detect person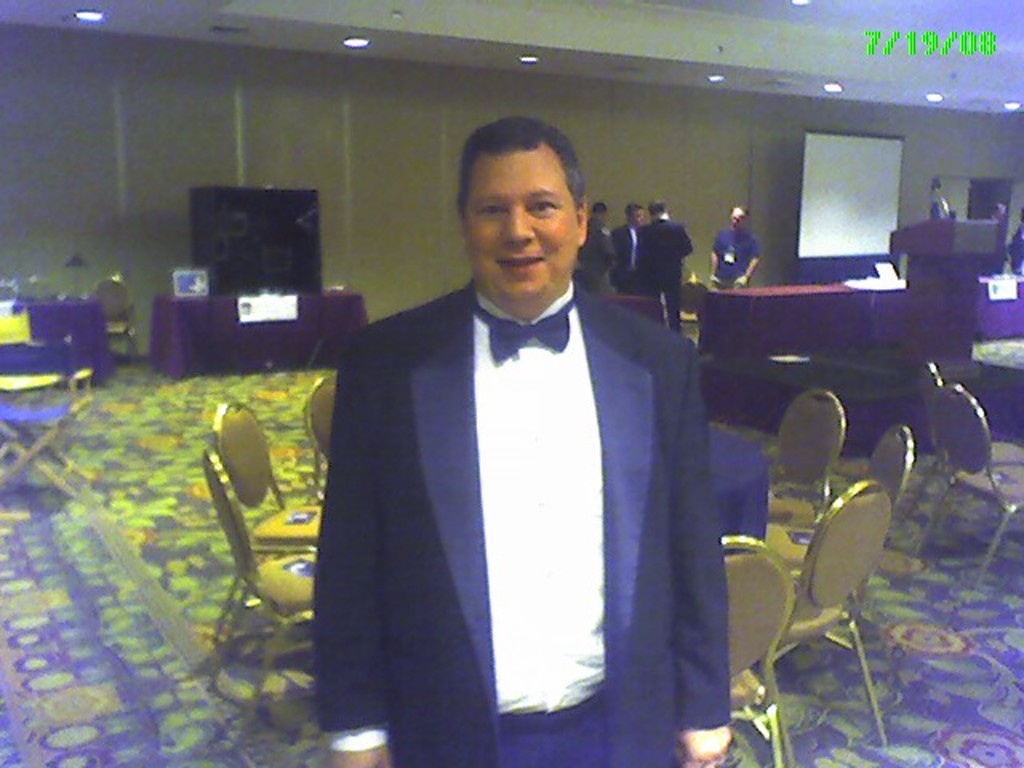
[581,194,613,274]
